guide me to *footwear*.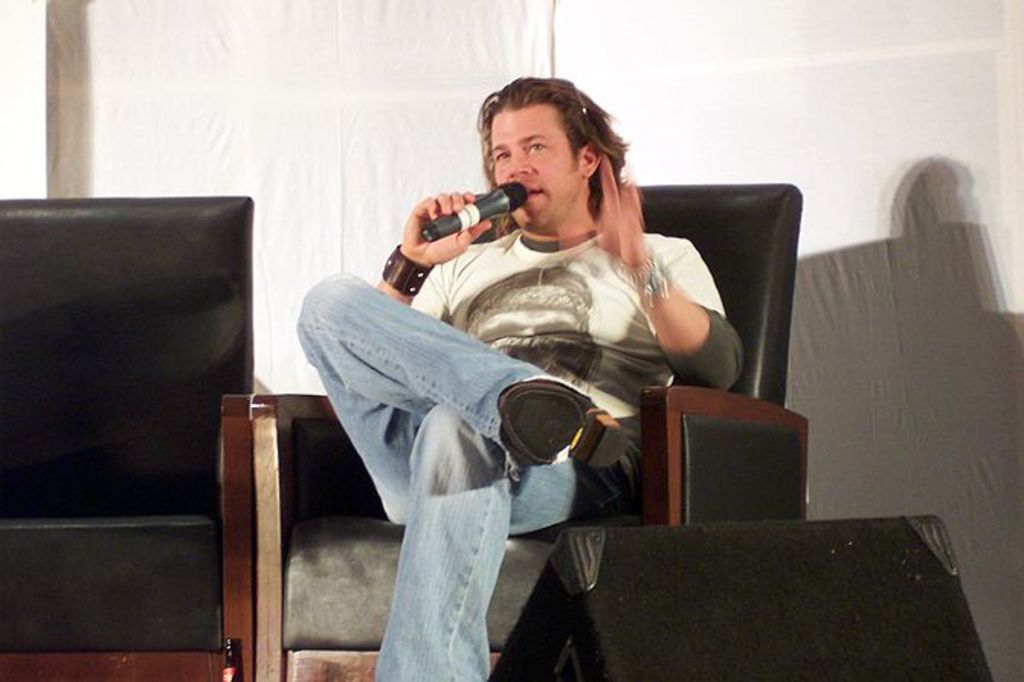
Guidance: locate(496, 372, 627, 473).
